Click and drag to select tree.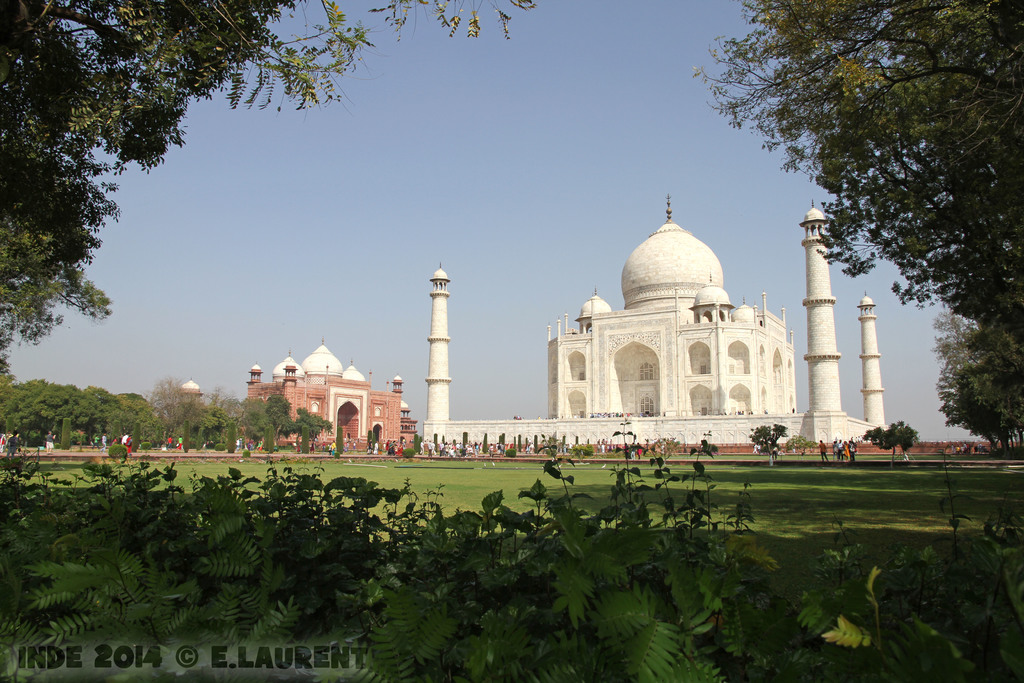
Selection: 25:374:81:444.
